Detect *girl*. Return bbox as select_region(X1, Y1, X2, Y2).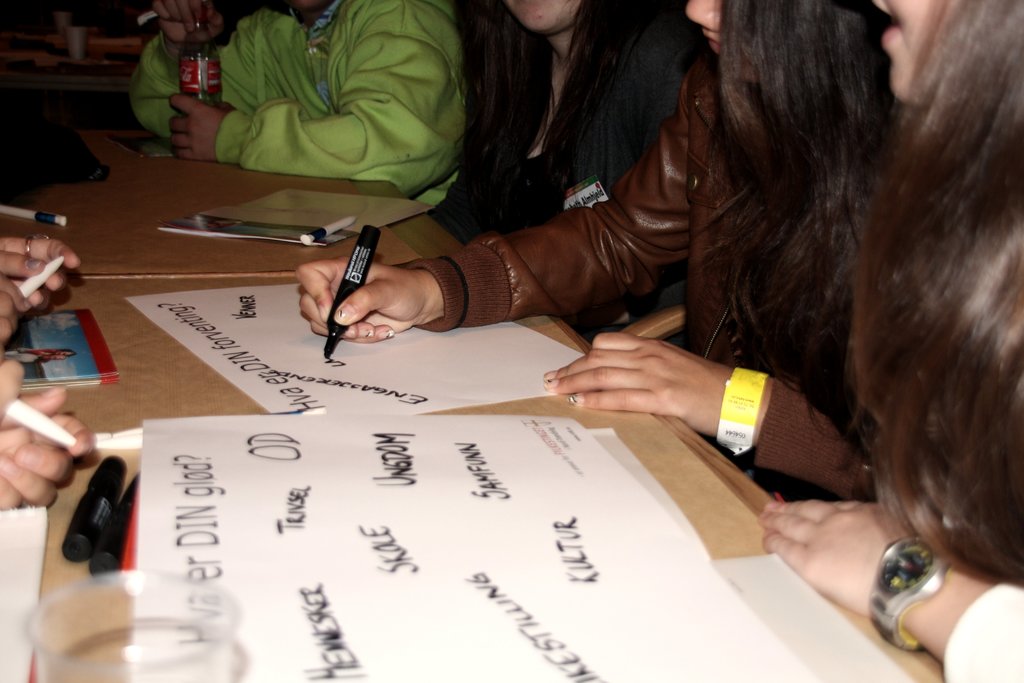
select_region(429, 0, 712, 345).
